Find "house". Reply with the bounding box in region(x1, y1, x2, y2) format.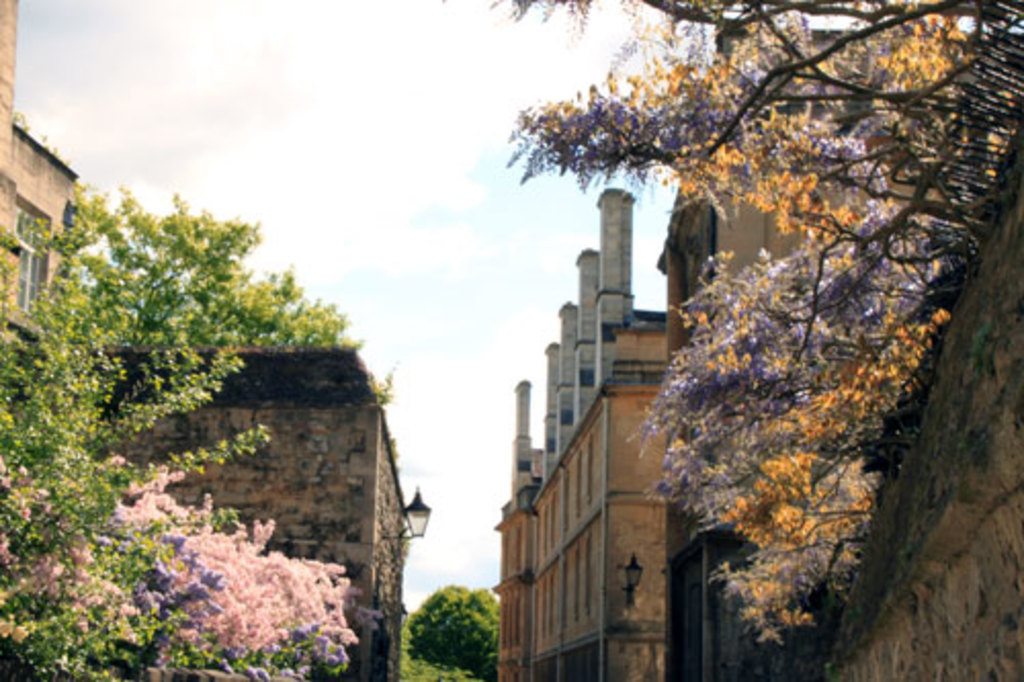
region(496, 186, 848, 680).
